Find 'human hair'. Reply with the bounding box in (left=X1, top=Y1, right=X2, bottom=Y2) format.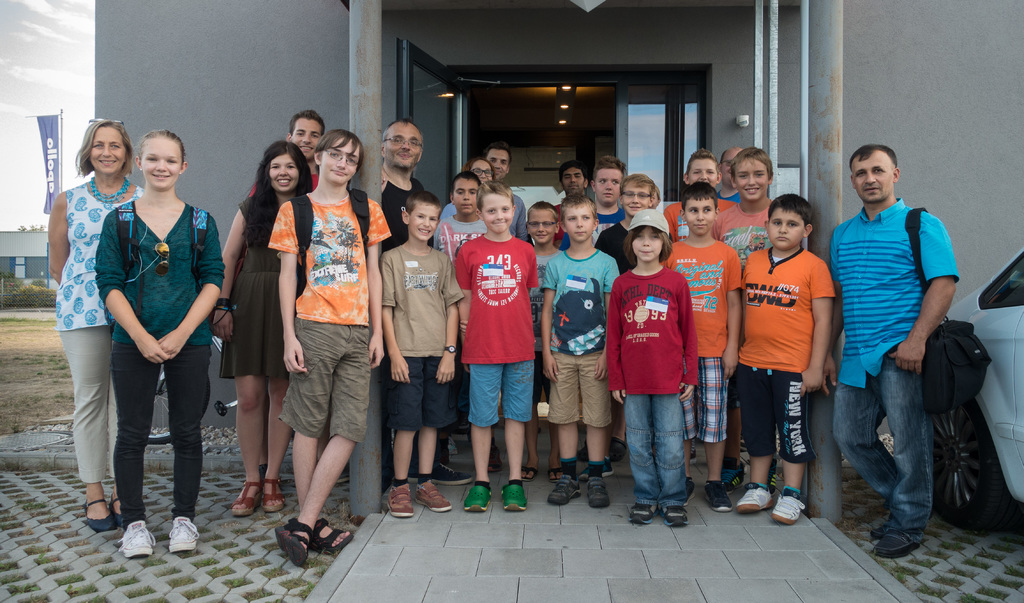
(left=685, top=150, right=718, bottom=170).
